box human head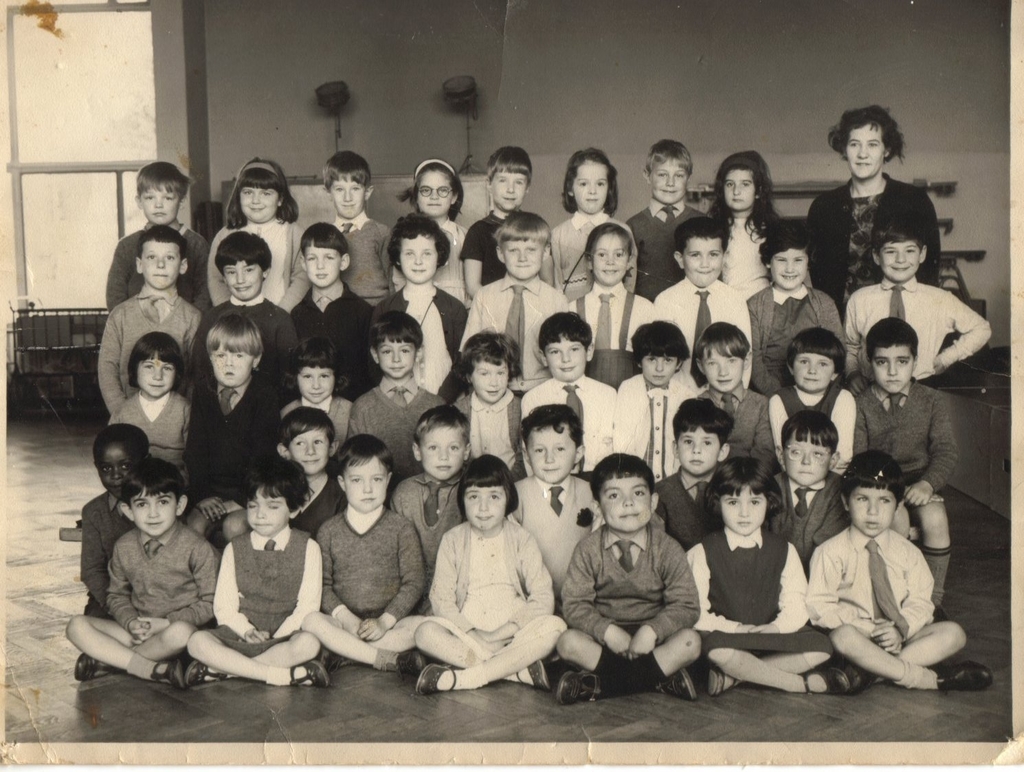
{"left": 486, "top": 144, "right": 534, "bottom": 208}
